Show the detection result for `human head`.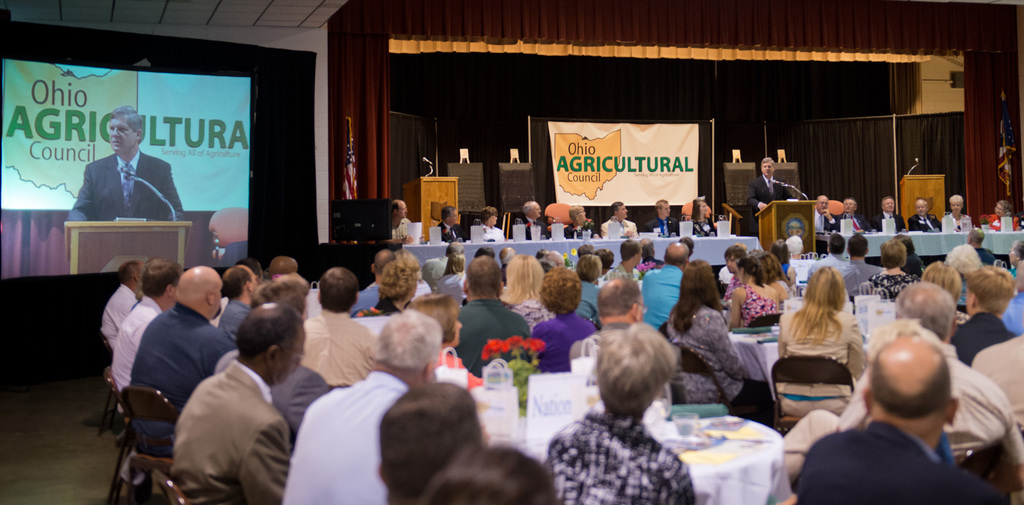
pyautogui.locateOnScreen(963, 262, 1014, 313).
